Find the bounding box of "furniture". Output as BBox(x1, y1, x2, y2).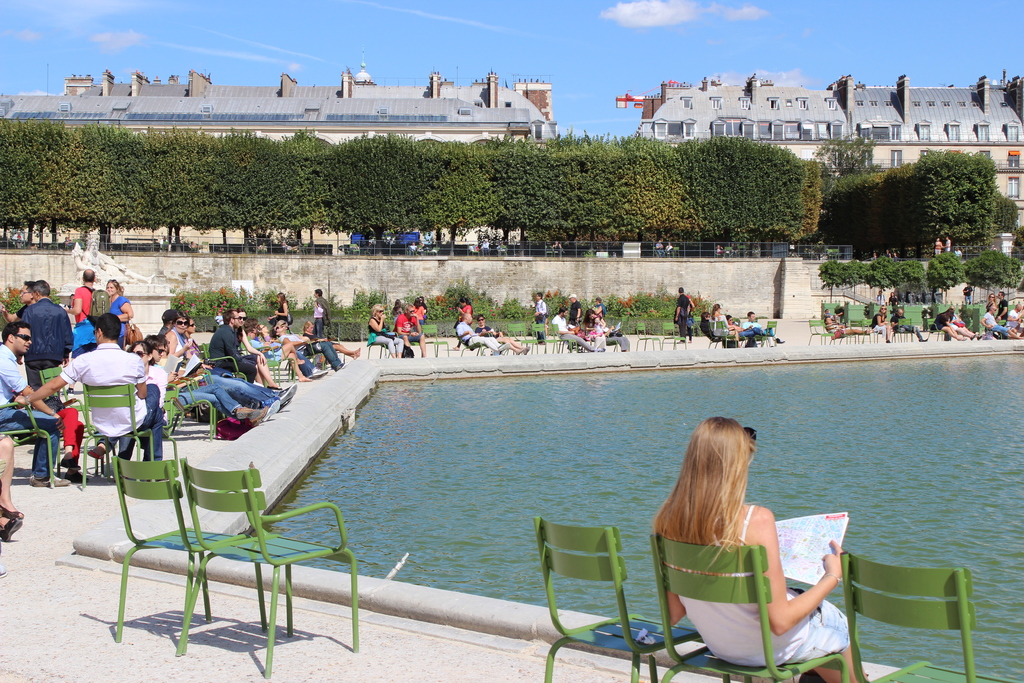
BBox(112, 454, 269, 653).
